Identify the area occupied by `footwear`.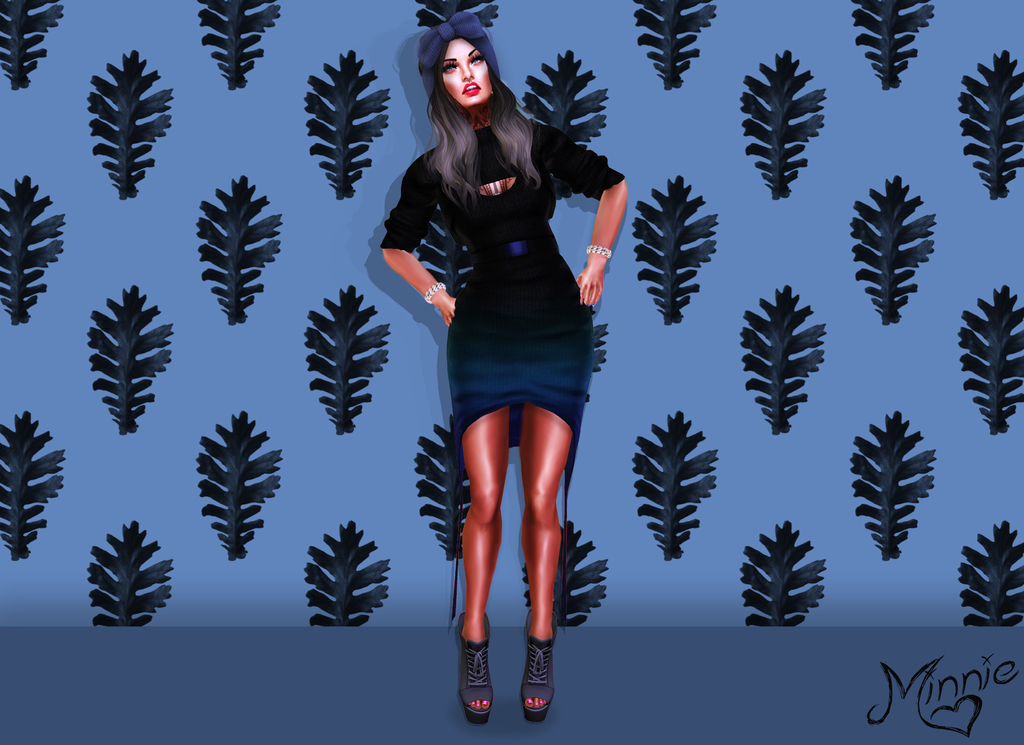
Area: [455, 610, 494, 717].
